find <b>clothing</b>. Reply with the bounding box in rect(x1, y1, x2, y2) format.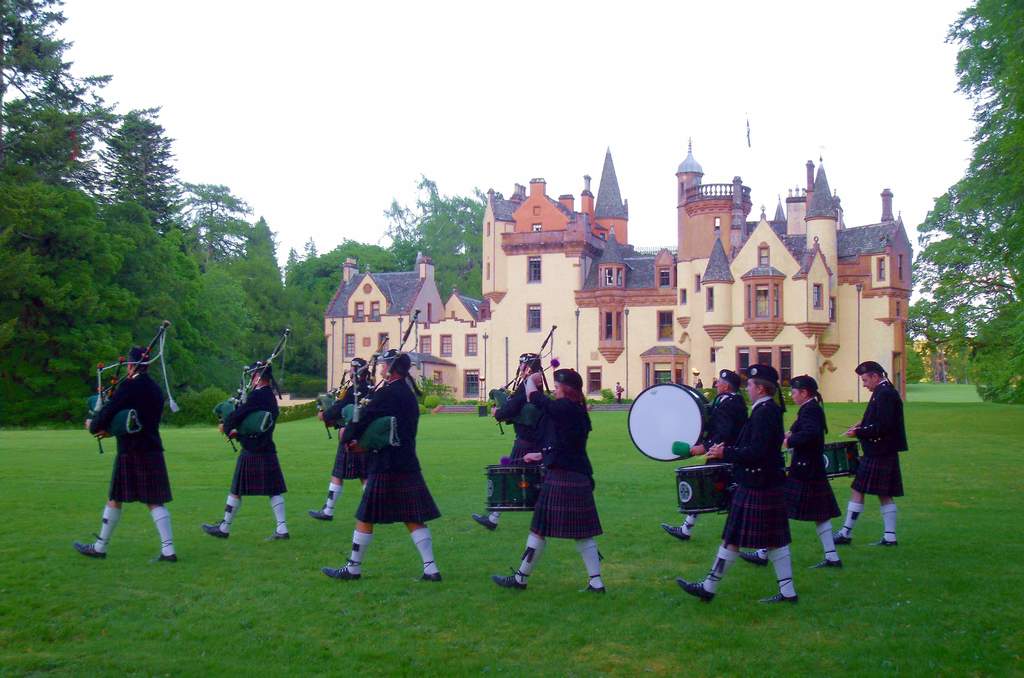
rect(500, 385, 537, 478).
